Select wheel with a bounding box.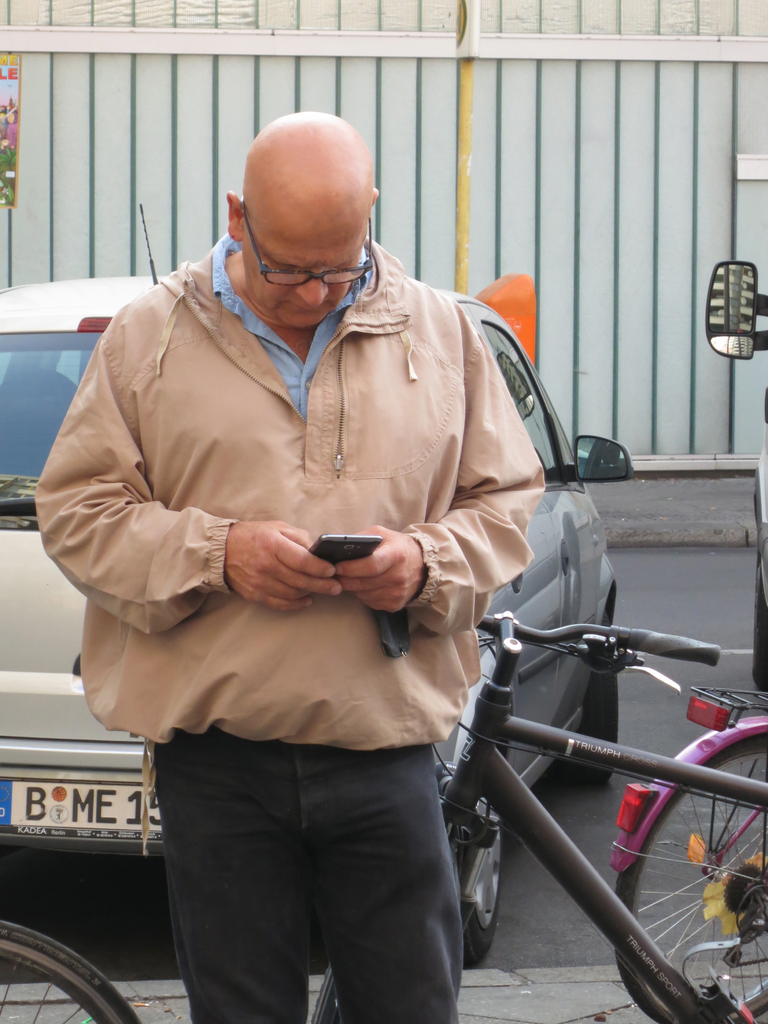
Rect(616, 720, 767, 1023).
